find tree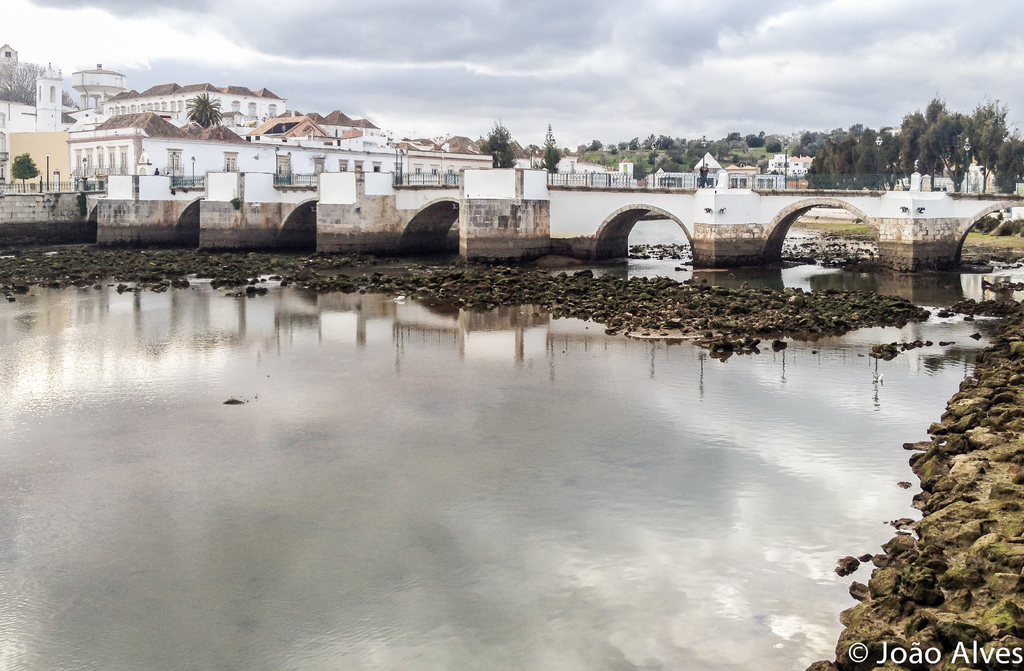
793 101 1023 196
